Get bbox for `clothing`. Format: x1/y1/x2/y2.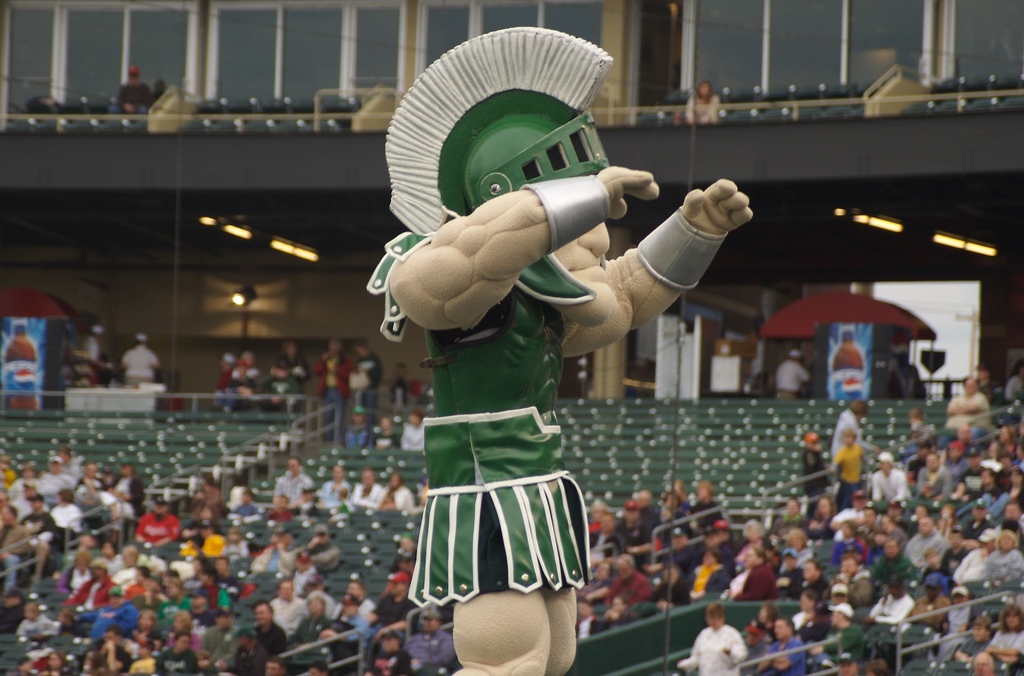
268/471/306/517.
